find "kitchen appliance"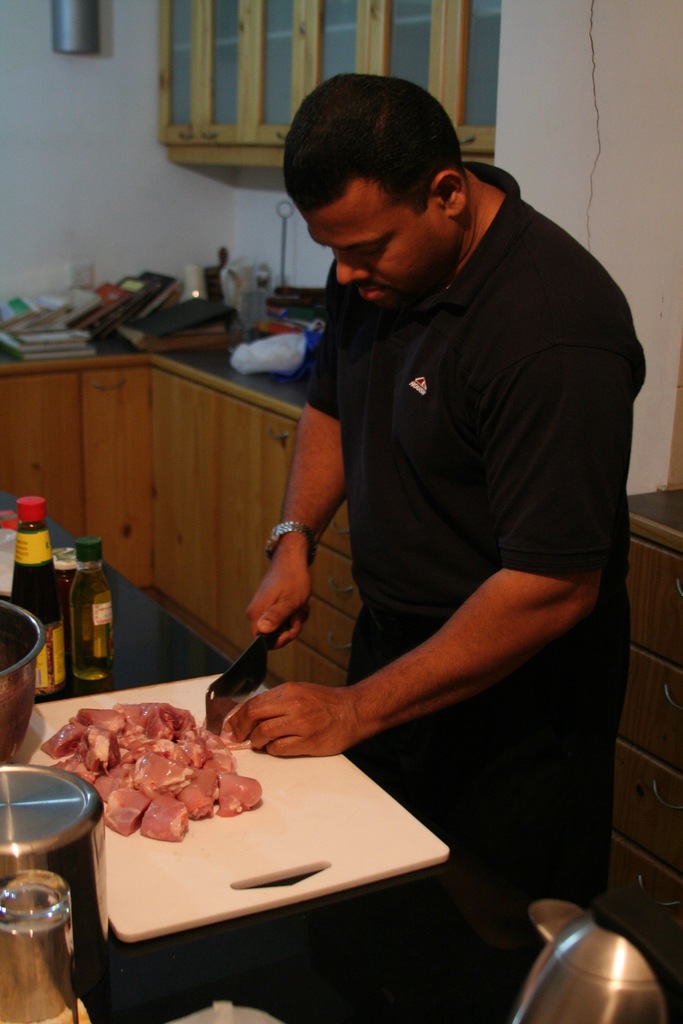
0,759,104,954
